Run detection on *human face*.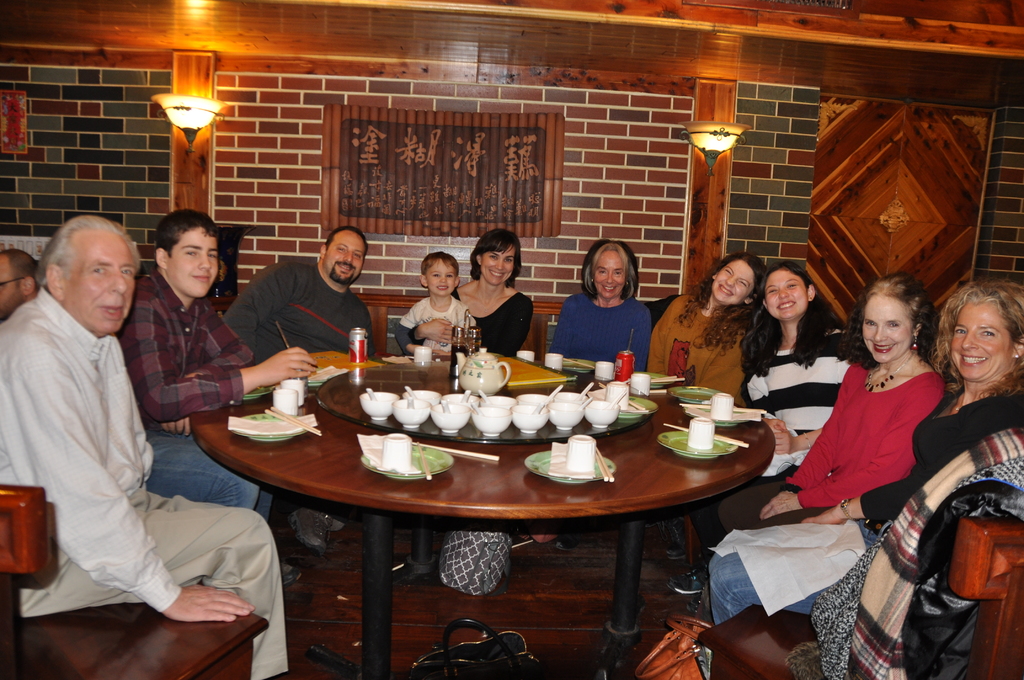
Result: [863,295,915,364].
